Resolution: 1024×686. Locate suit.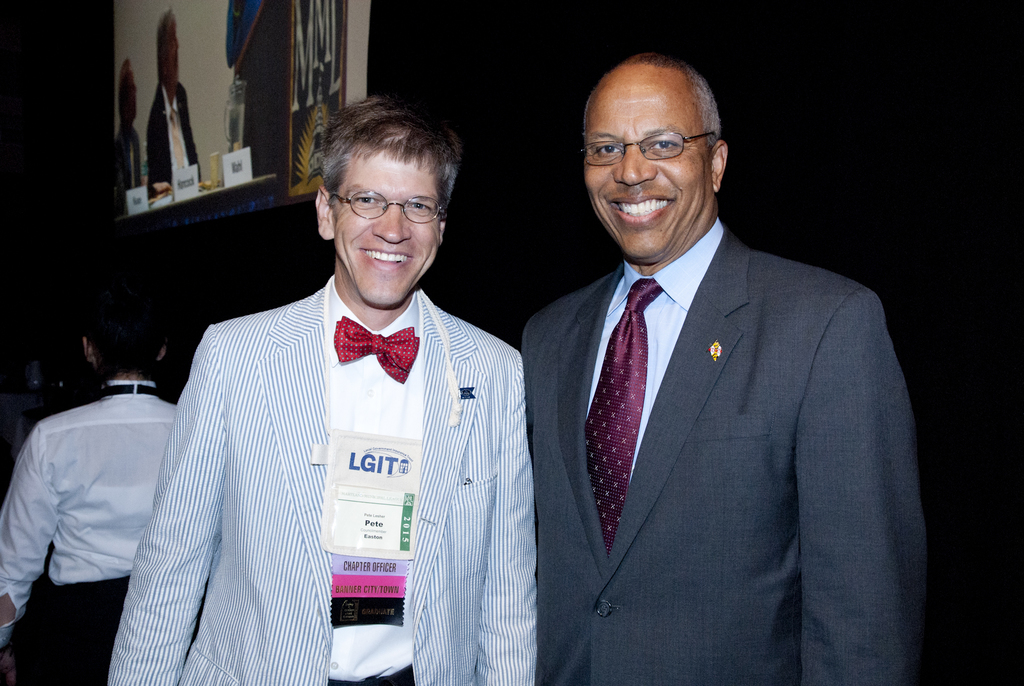
[494,106,916,685].
